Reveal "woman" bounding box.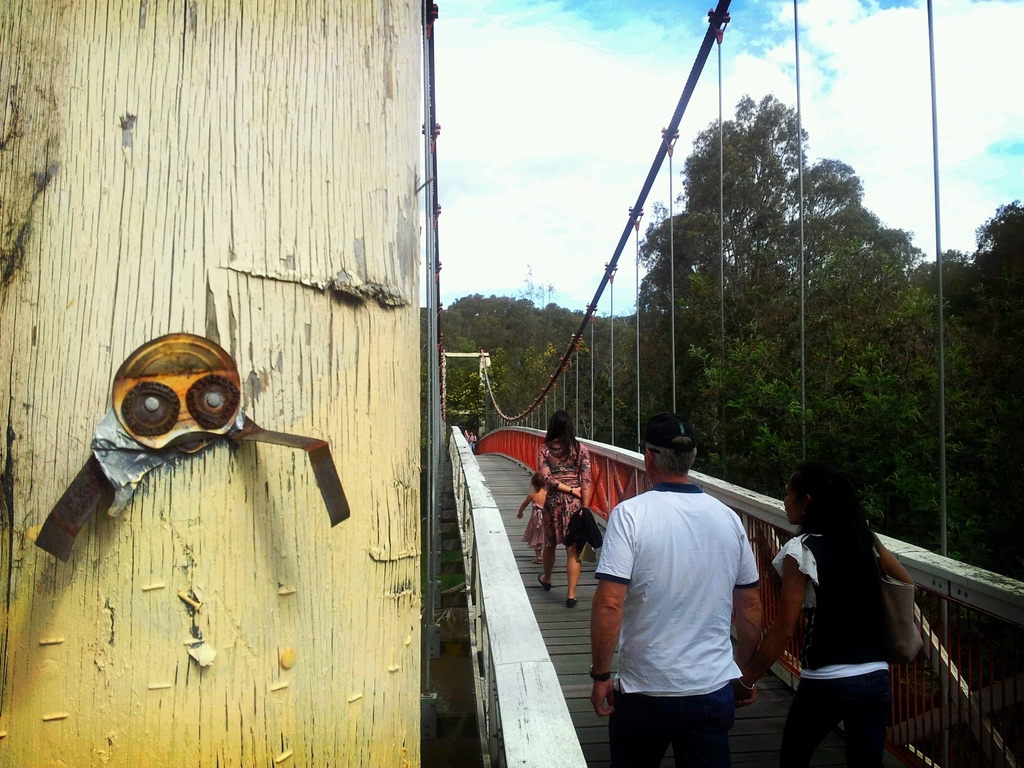
Revealed: l=767, t=447, r=918, b=764.
